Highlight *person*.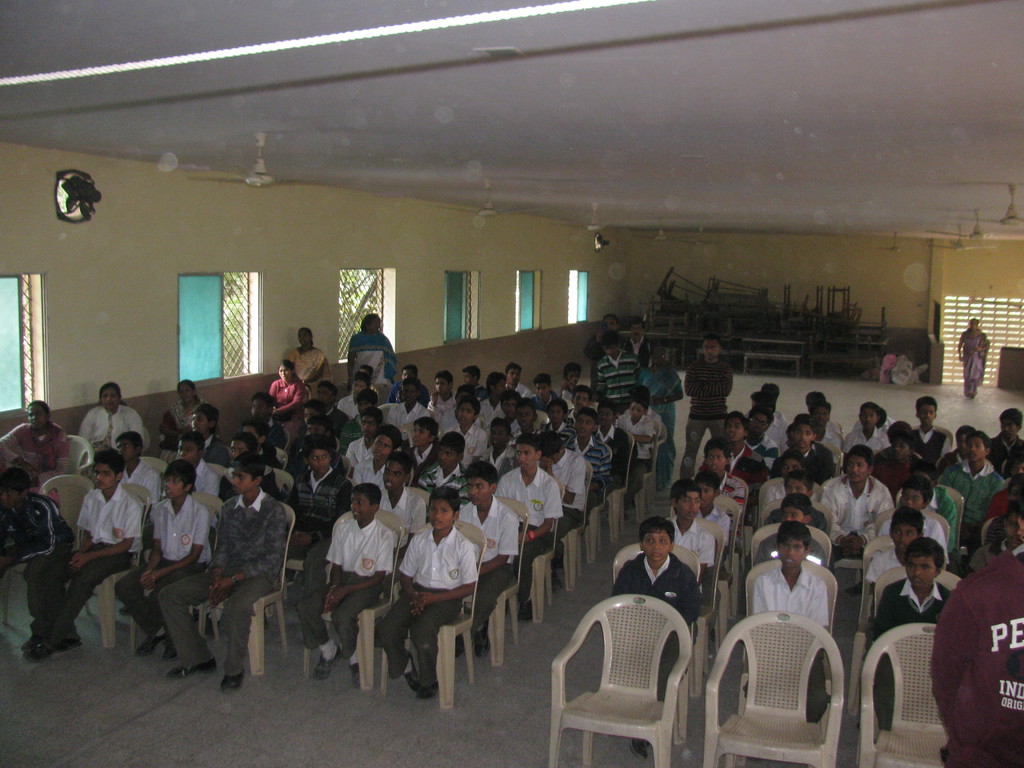
Highlighted region: <box>265,360,312,447</box>.
